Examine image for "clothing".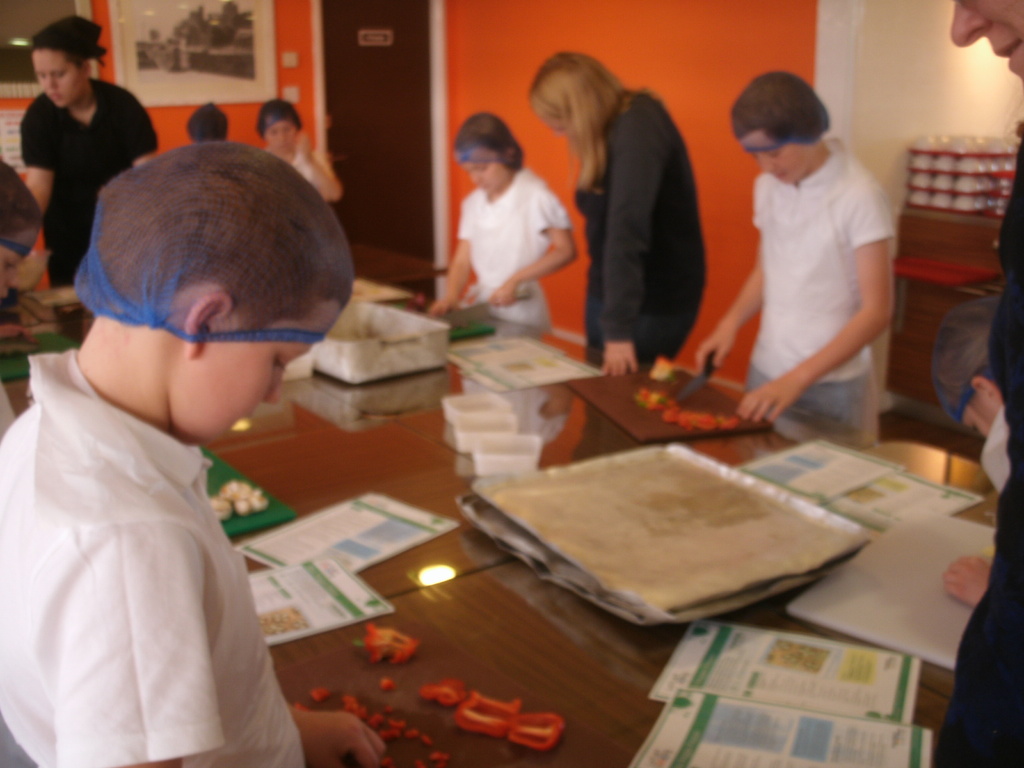
Examination result: 584:88:710:369.
